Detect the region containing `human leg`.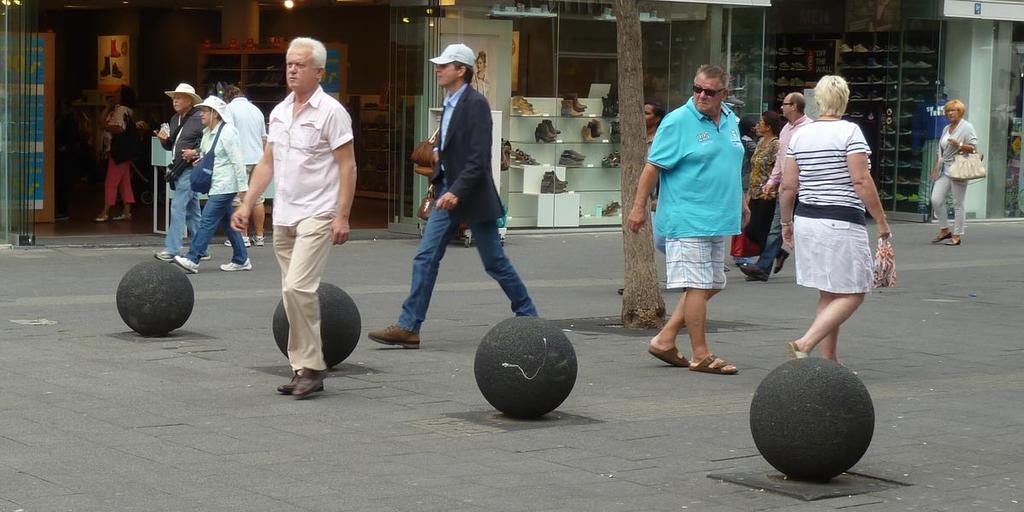
detection(648, 289, 719, 364).
